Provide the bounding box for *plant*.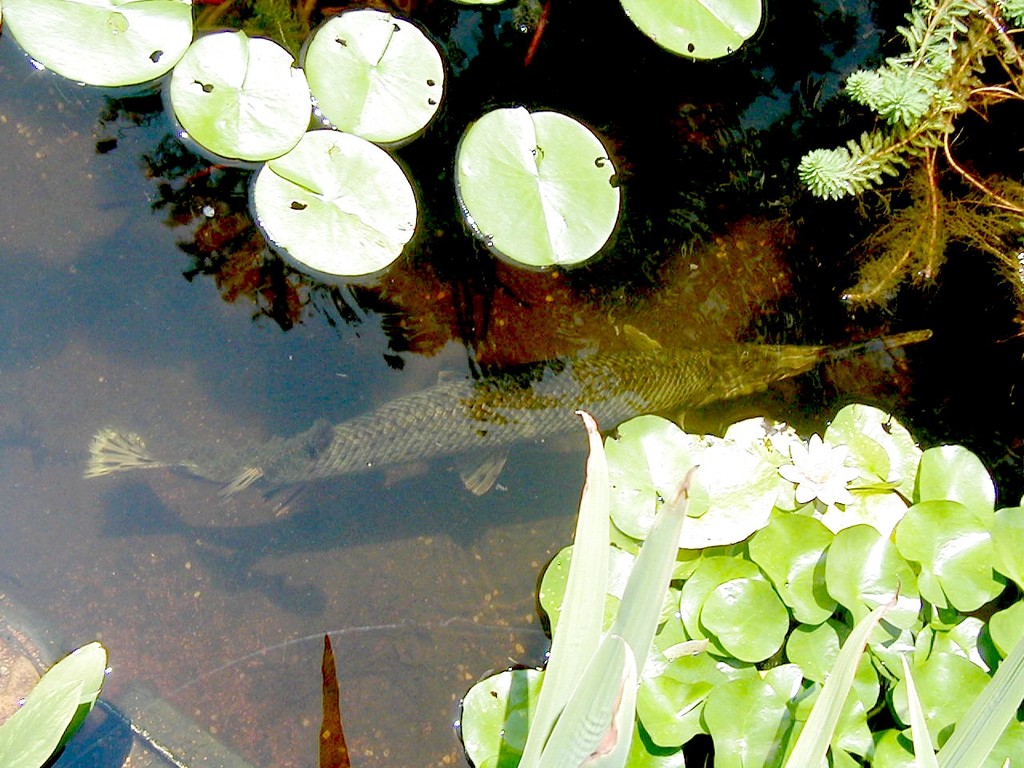
[x1=457, y1=399, x2=1023, y2=767].
